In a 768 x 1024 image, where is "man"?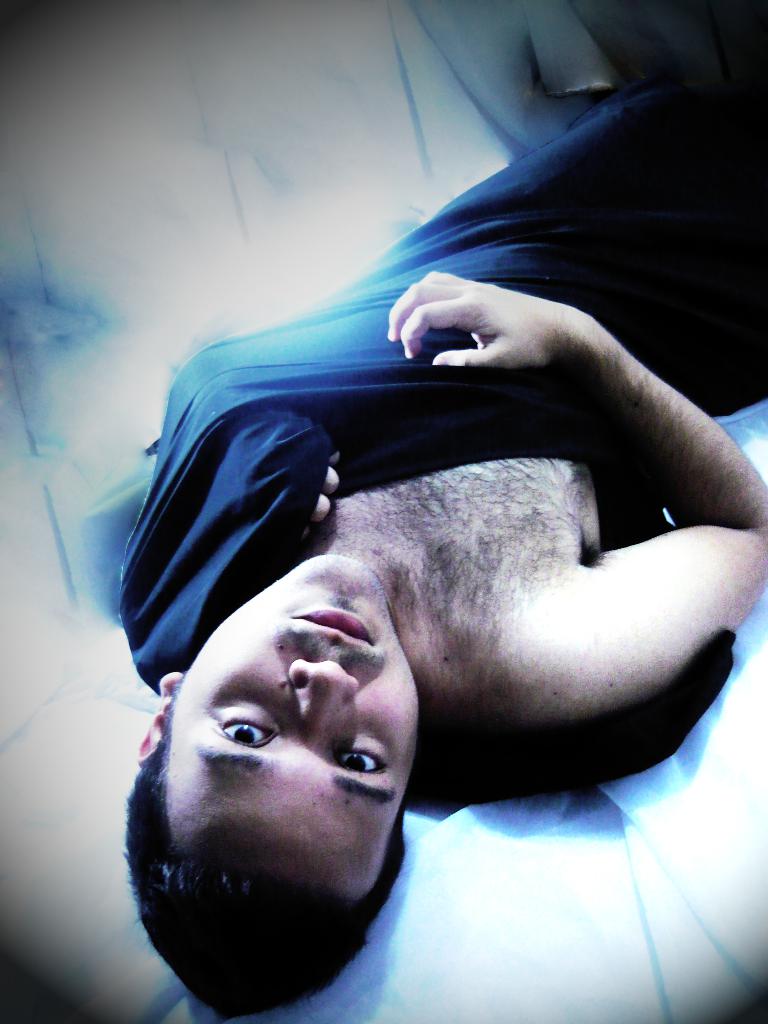
rect(97, 22, 764, 1023).
